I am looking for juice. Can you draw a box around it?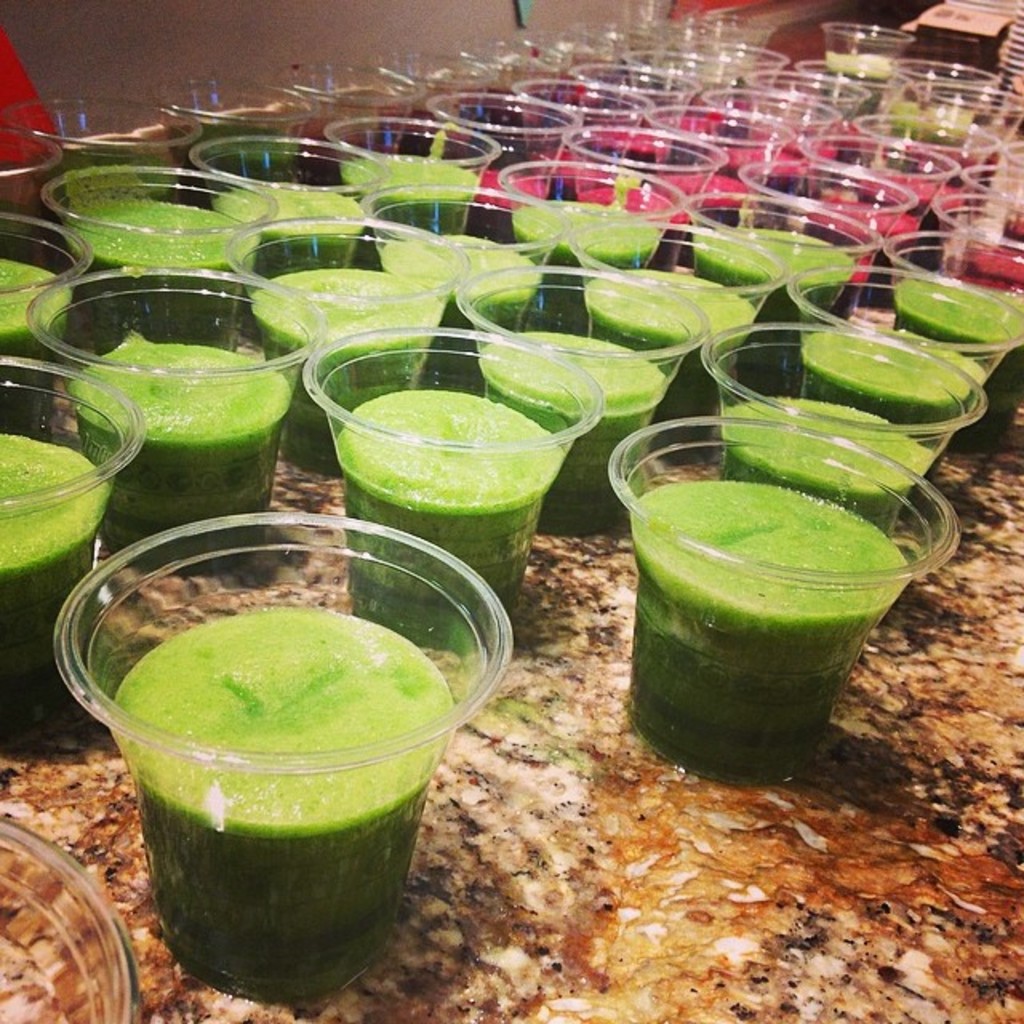
Sure, the bounding box is pyautogui.locateOnScreen(0, 243, 90, 430).
